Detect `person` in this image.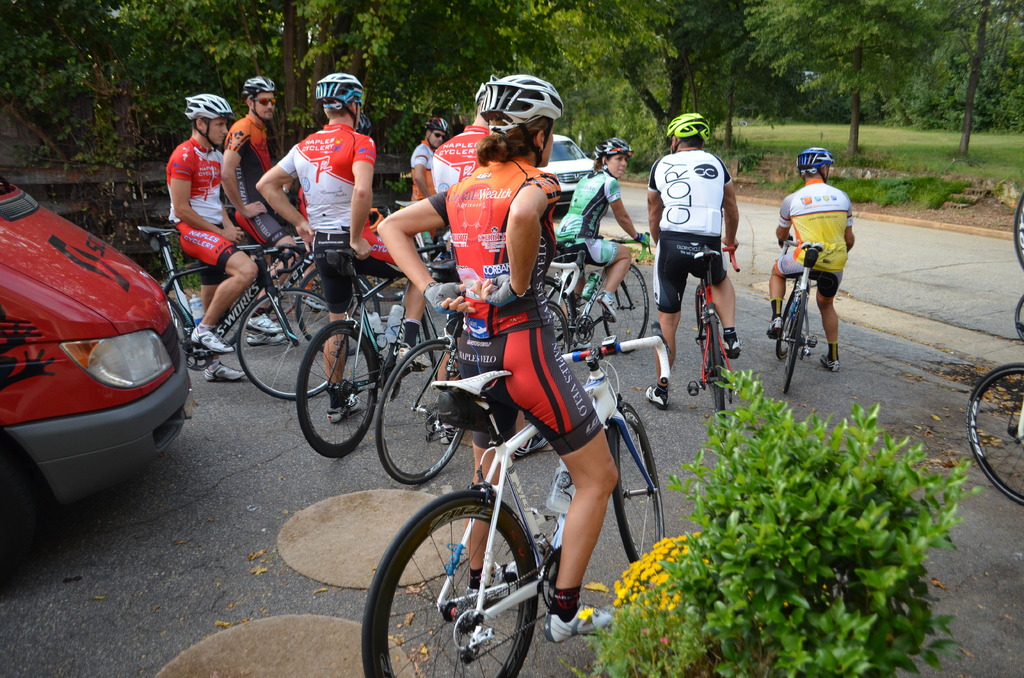
Detection: {"x1": 374, "y1": 77, "x2": 612, "y2": 648}.
